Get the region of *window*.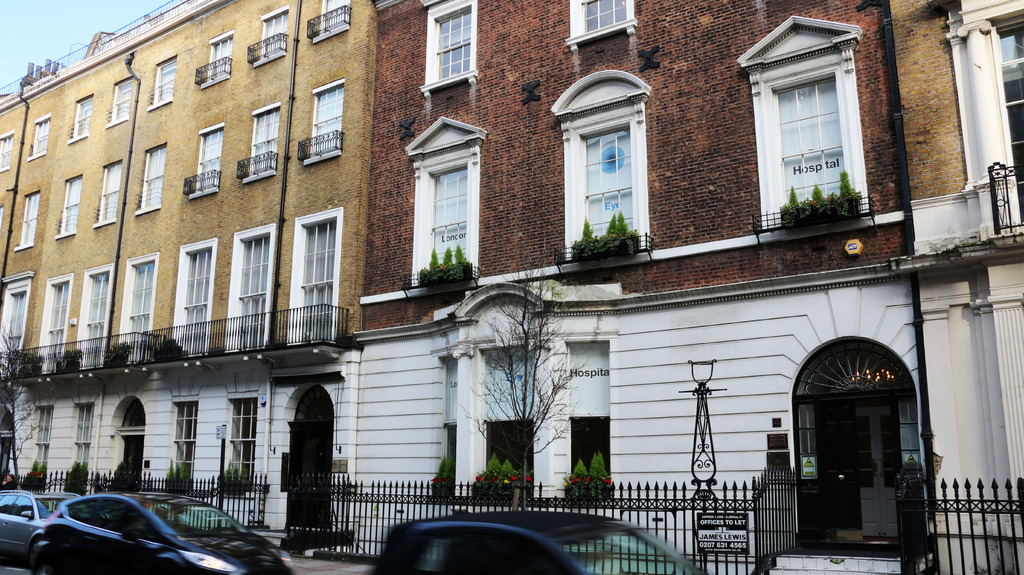
[x1=67, y1=95, x2=94, y2=142].
